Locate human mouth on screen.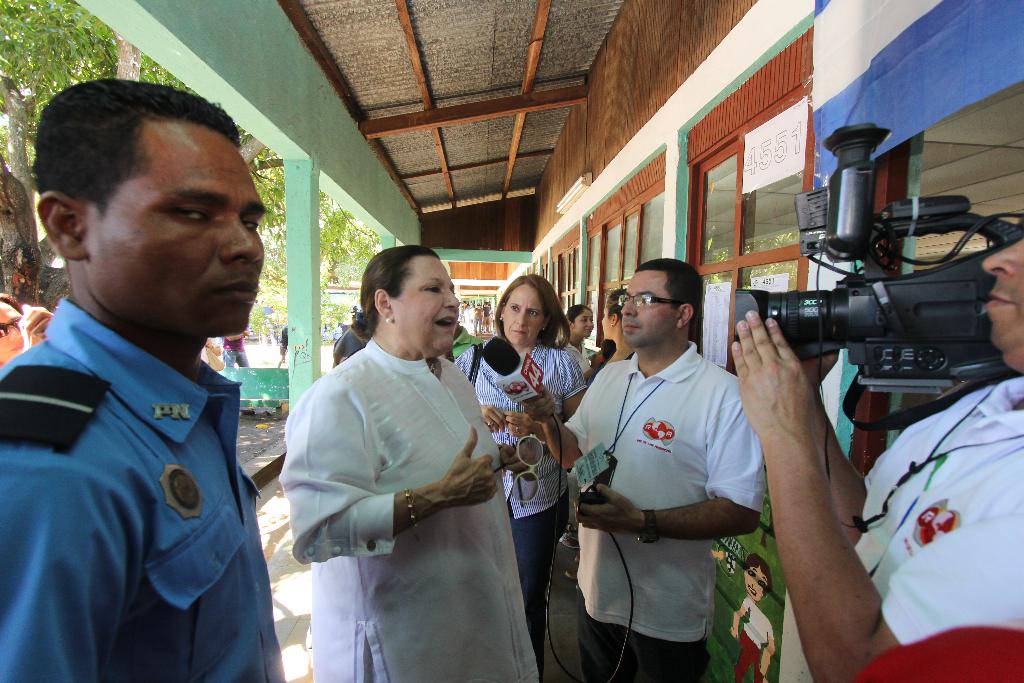
On screen at detection(989, 280, 1017, 319).
